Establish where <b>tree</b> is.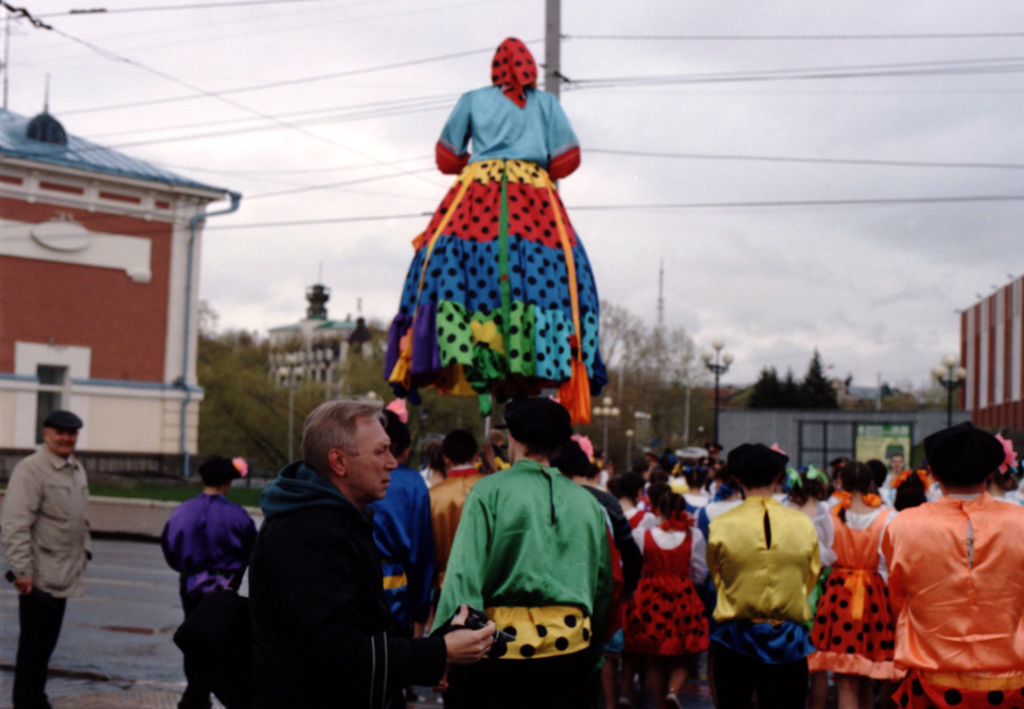
Established at rect(346, 351, 398, 399).
